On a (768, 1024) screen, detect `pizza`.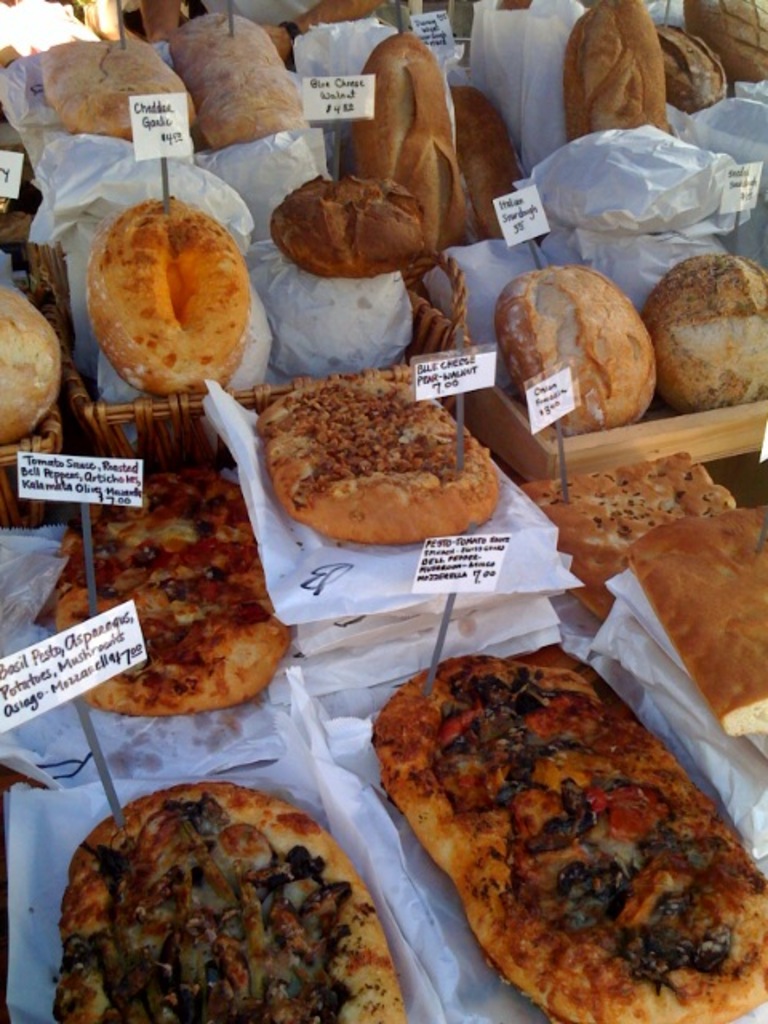
bbox=[235, 371, 506, 547].
